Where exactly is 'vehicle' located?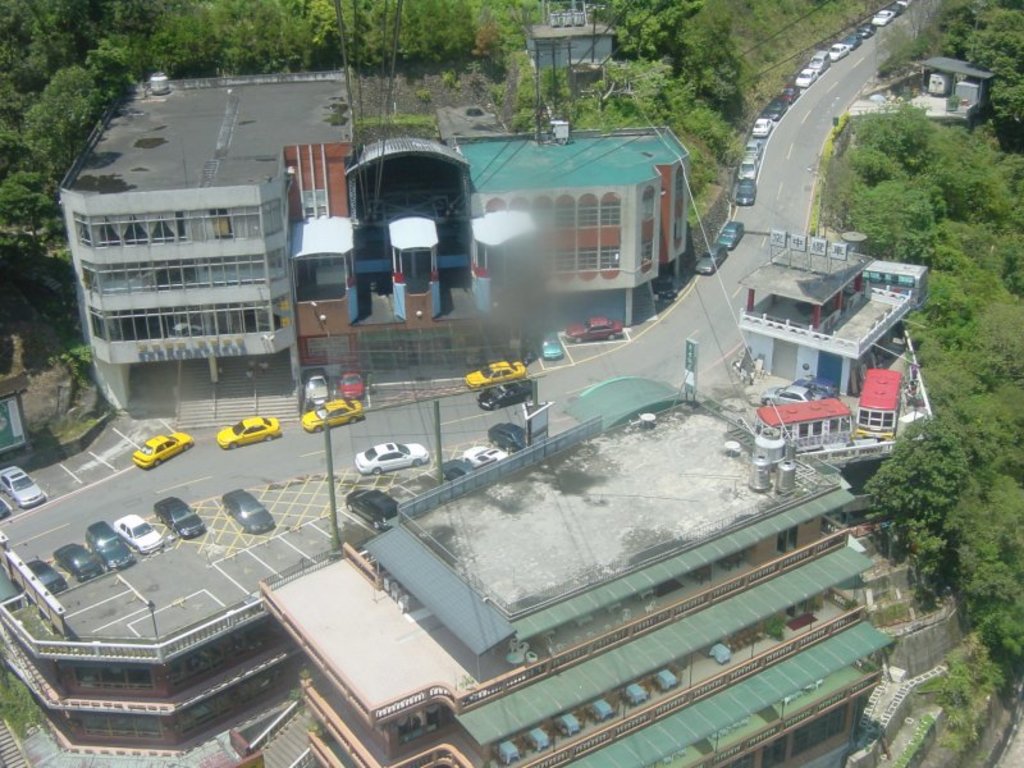
Its bounding box is rect(531, 326, 558, 362).
